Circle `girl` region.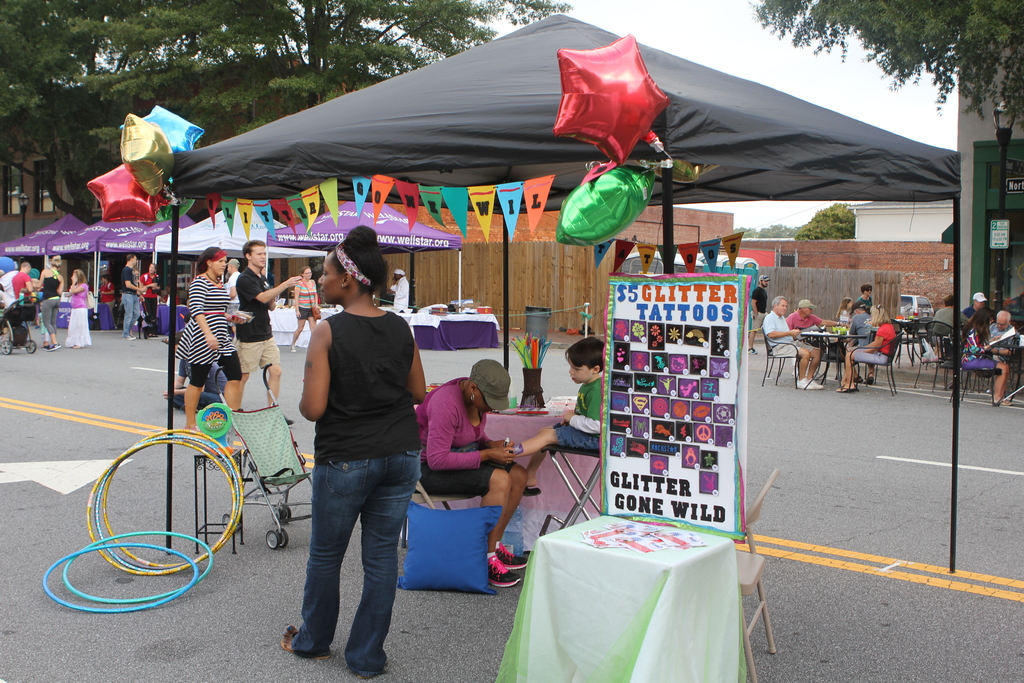
Region: 294 226 426 680.
